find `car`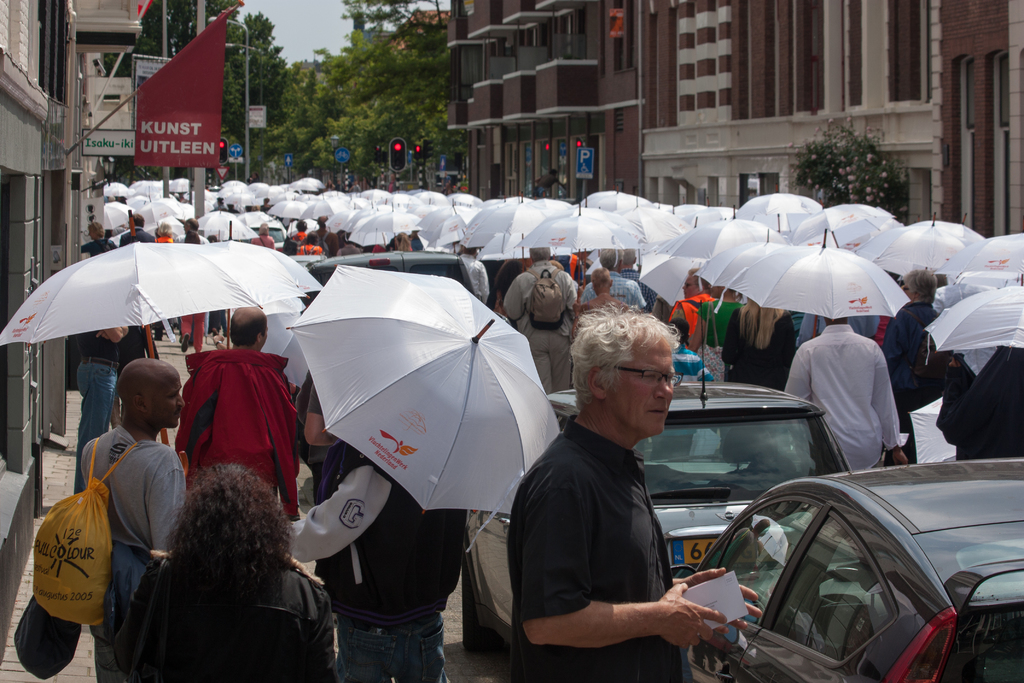
669:457:1023:682
